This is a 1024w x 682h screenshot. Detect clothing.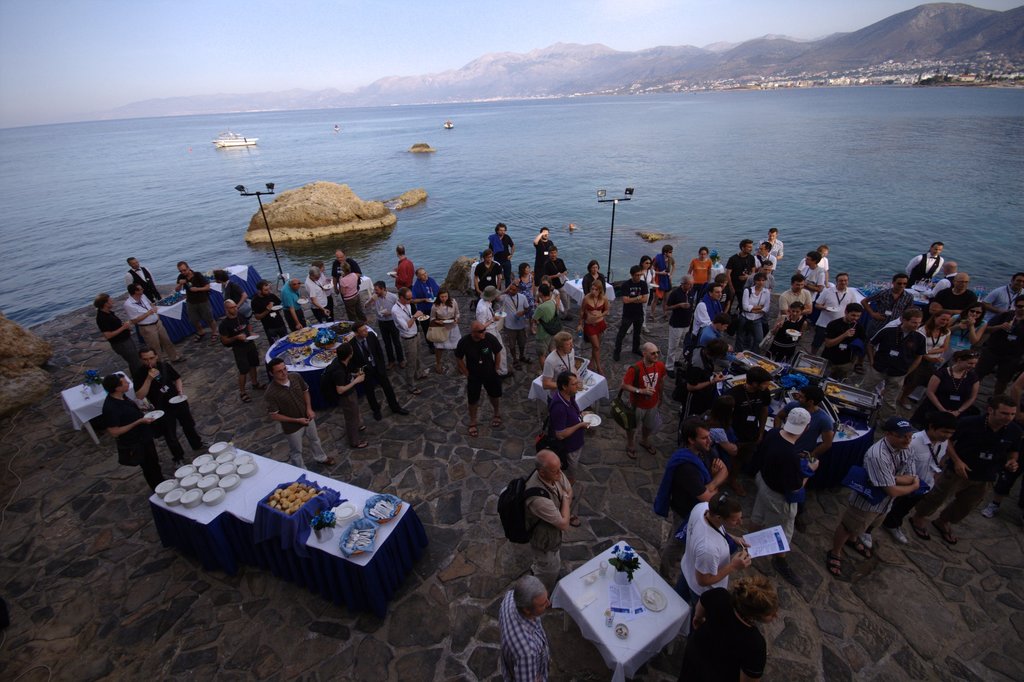
(left=476, top=259, right=495, bottom=291).
